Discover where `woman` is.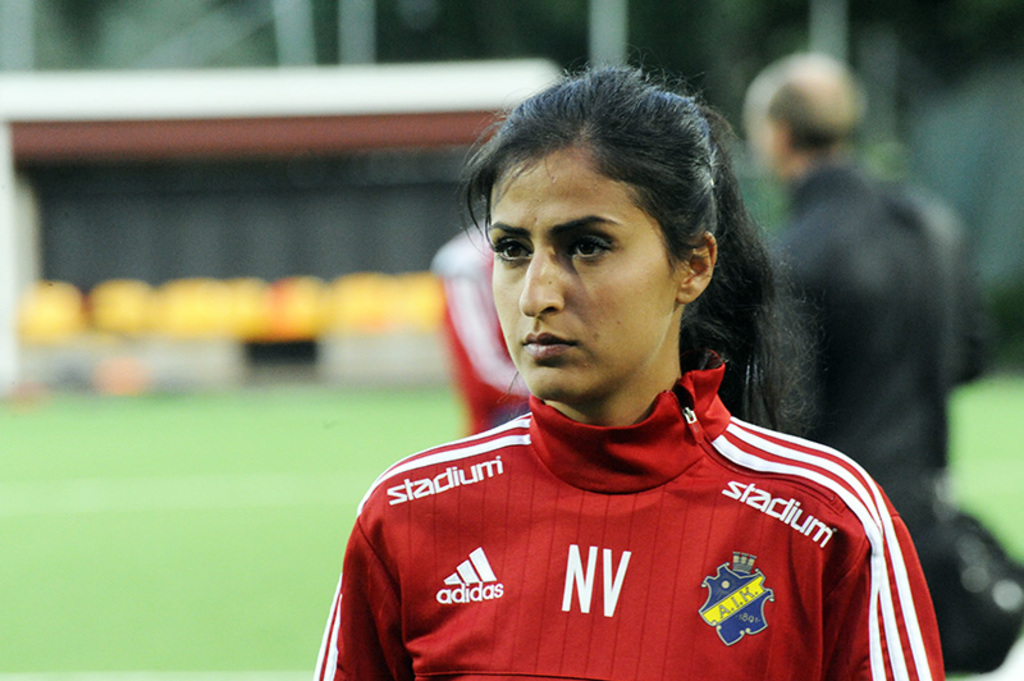
Discovered at <bbox>310, 77, 919, 676</bbox>.
